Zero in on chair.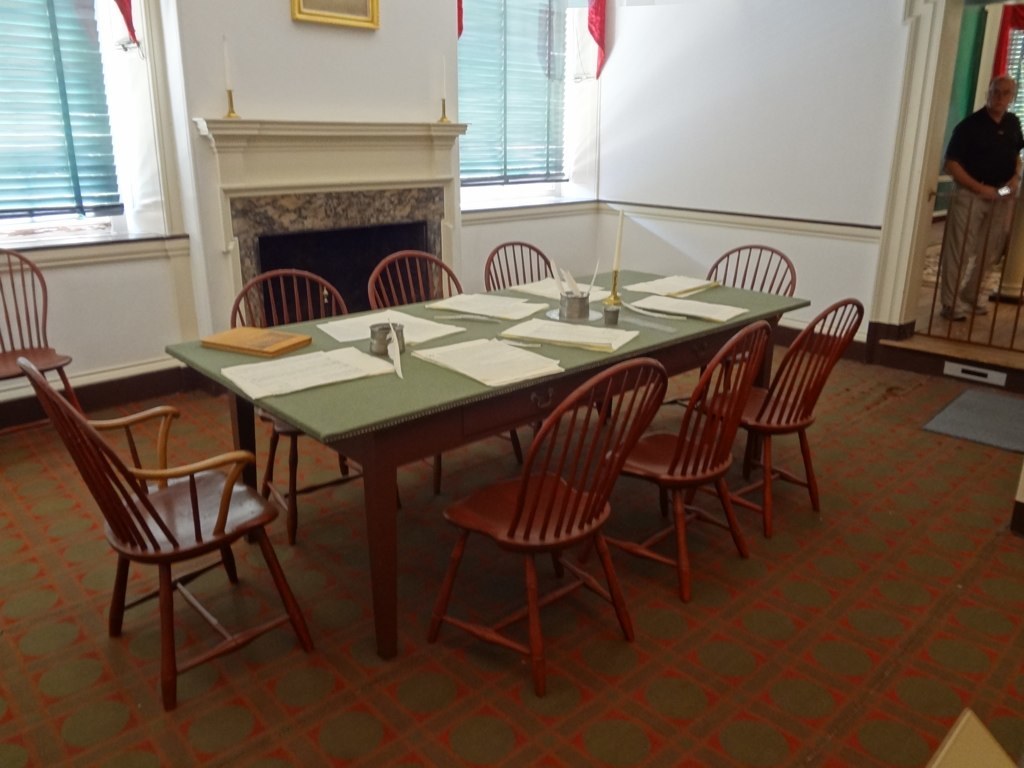
Zeroed in: crop(47, 354, 303, 692).
